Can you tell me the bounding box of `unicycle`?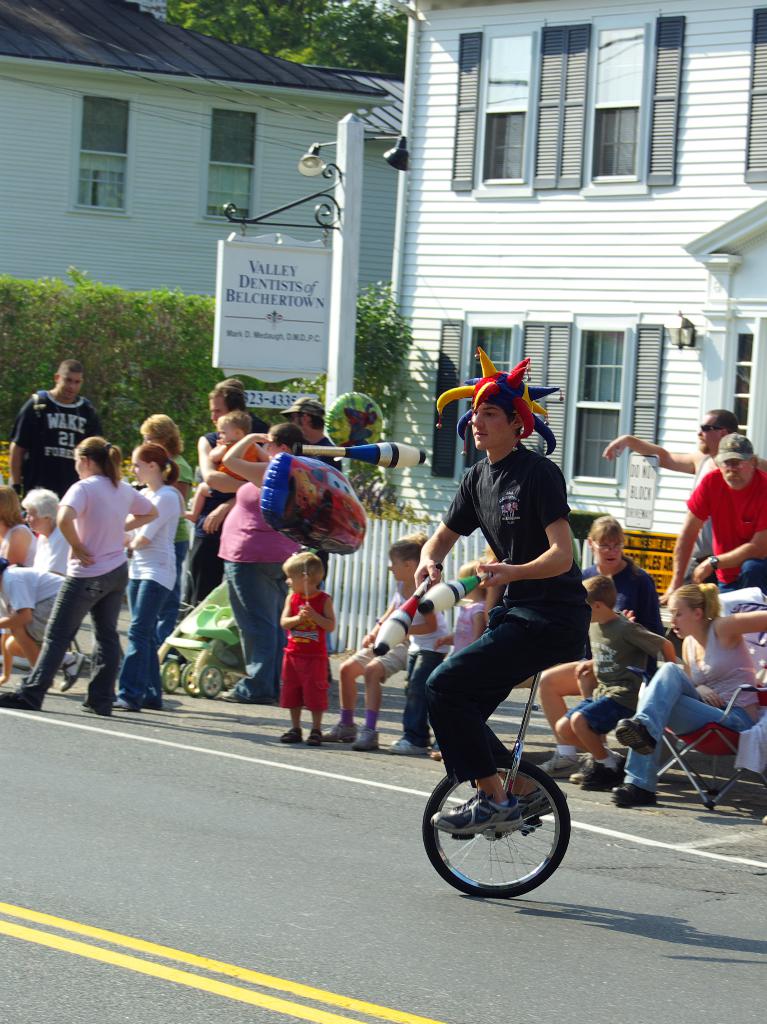
x1=420, y1=609, x2=593, y2=895.
